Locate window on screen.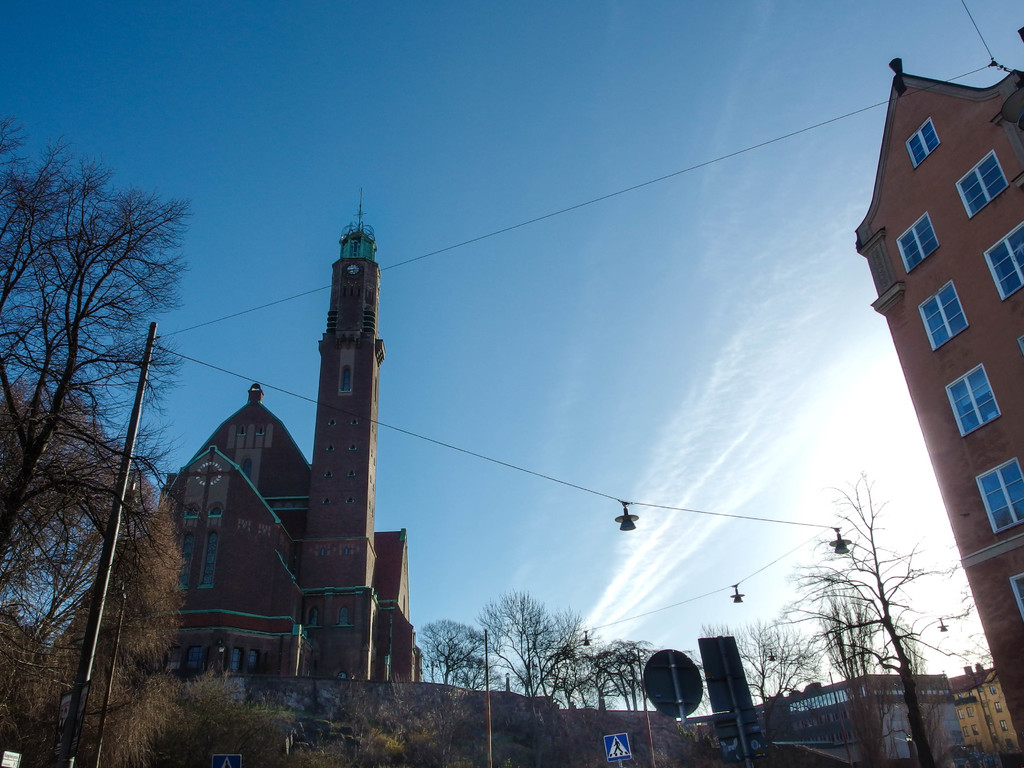
On screen at [967,713,972,718].
